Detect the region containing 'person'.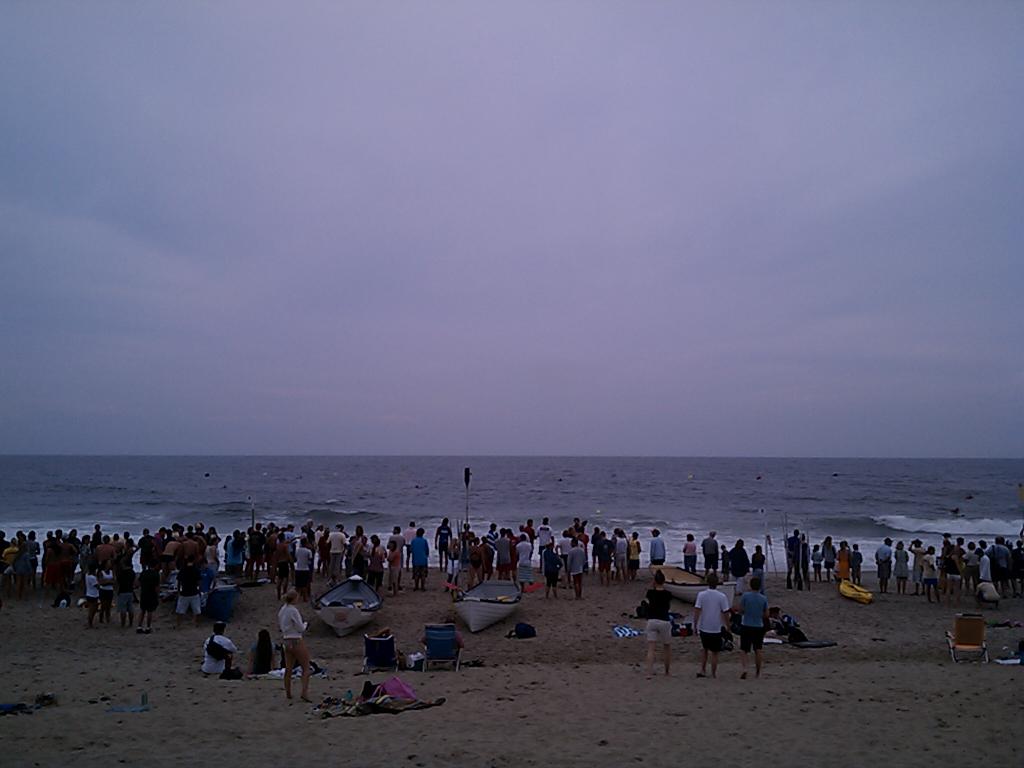
bbox(328, 570, 340, 587).
